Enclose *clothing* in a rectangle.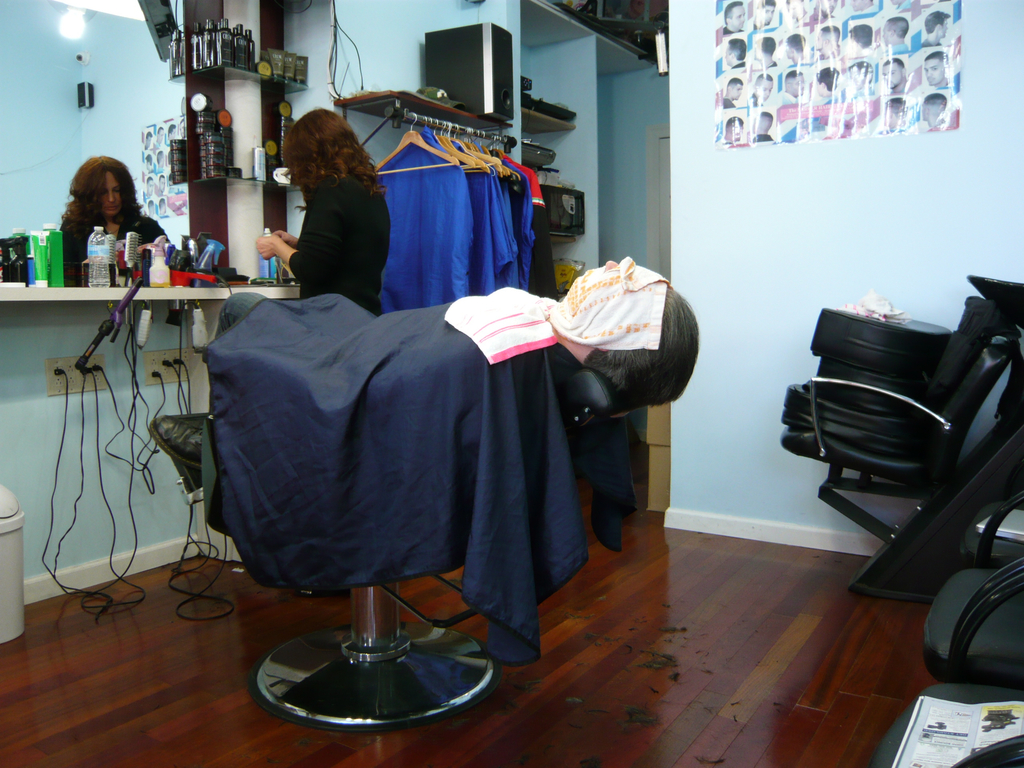
bbox=(722, 99, 737, 108).
